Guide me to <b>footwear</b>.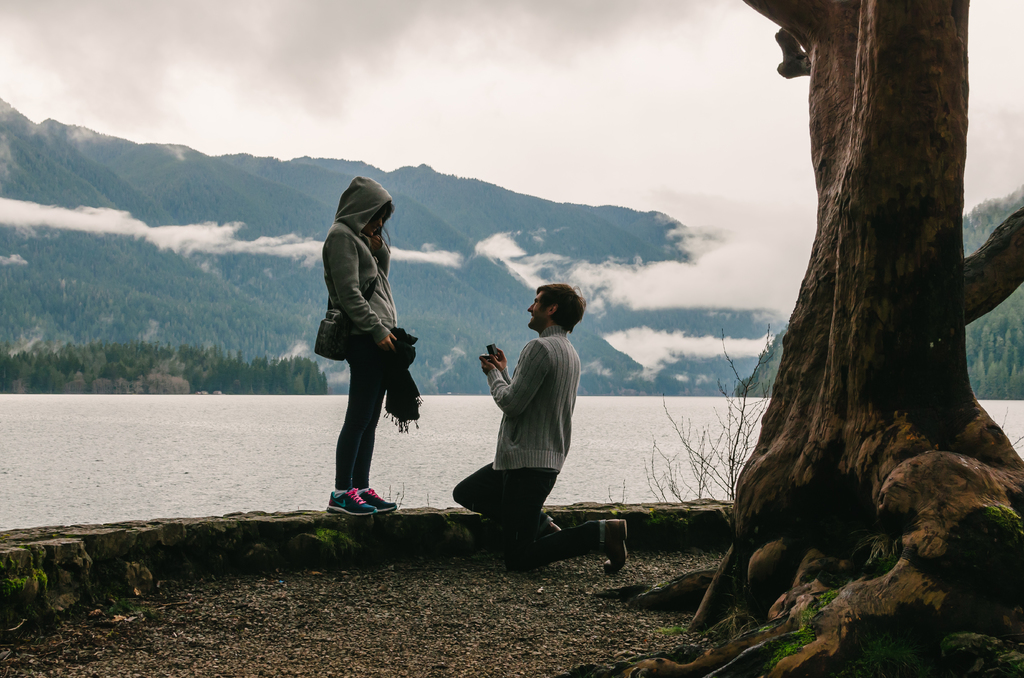
Guidance: (353, 486, 399, 517).
